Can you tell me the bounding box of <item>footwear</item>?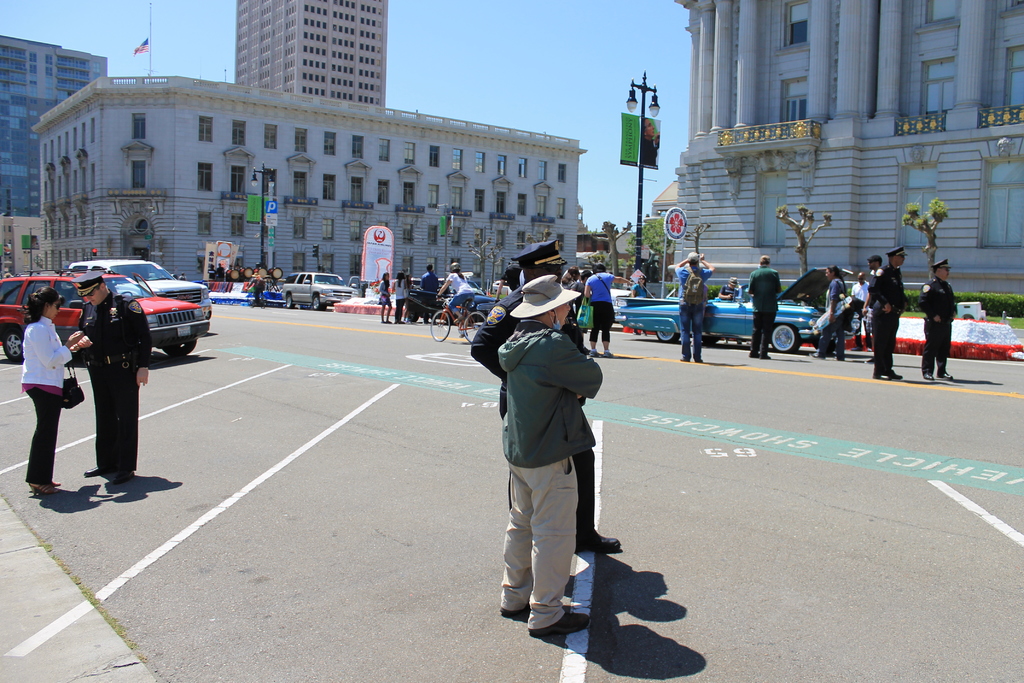
27/480/66/495.
